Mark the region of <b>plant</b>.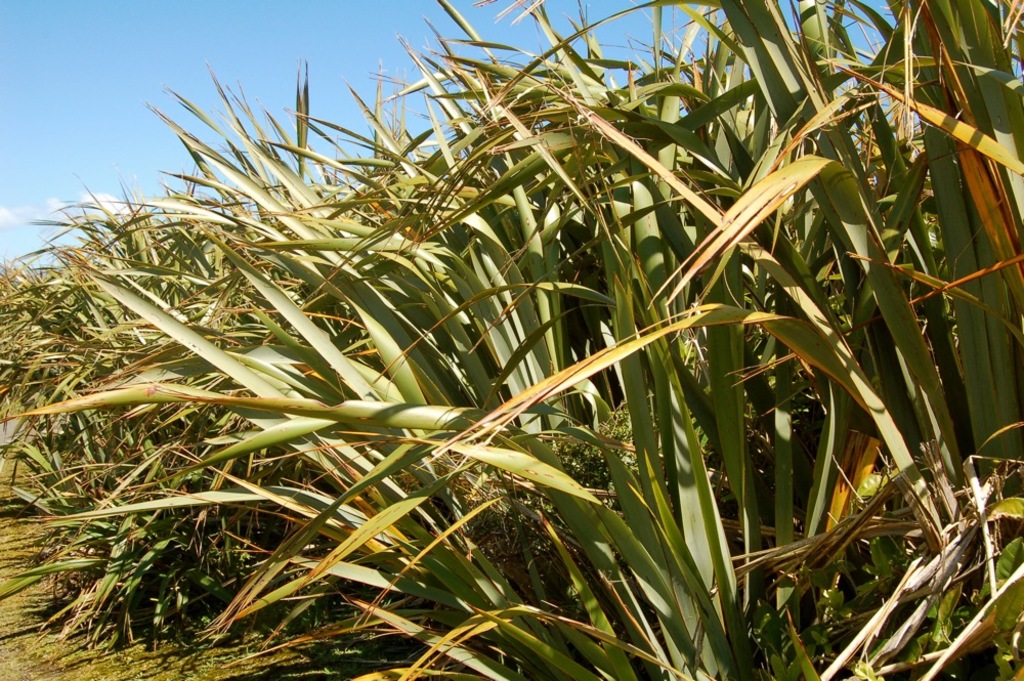
Region: select_region(0, 0, 1023, 675).
